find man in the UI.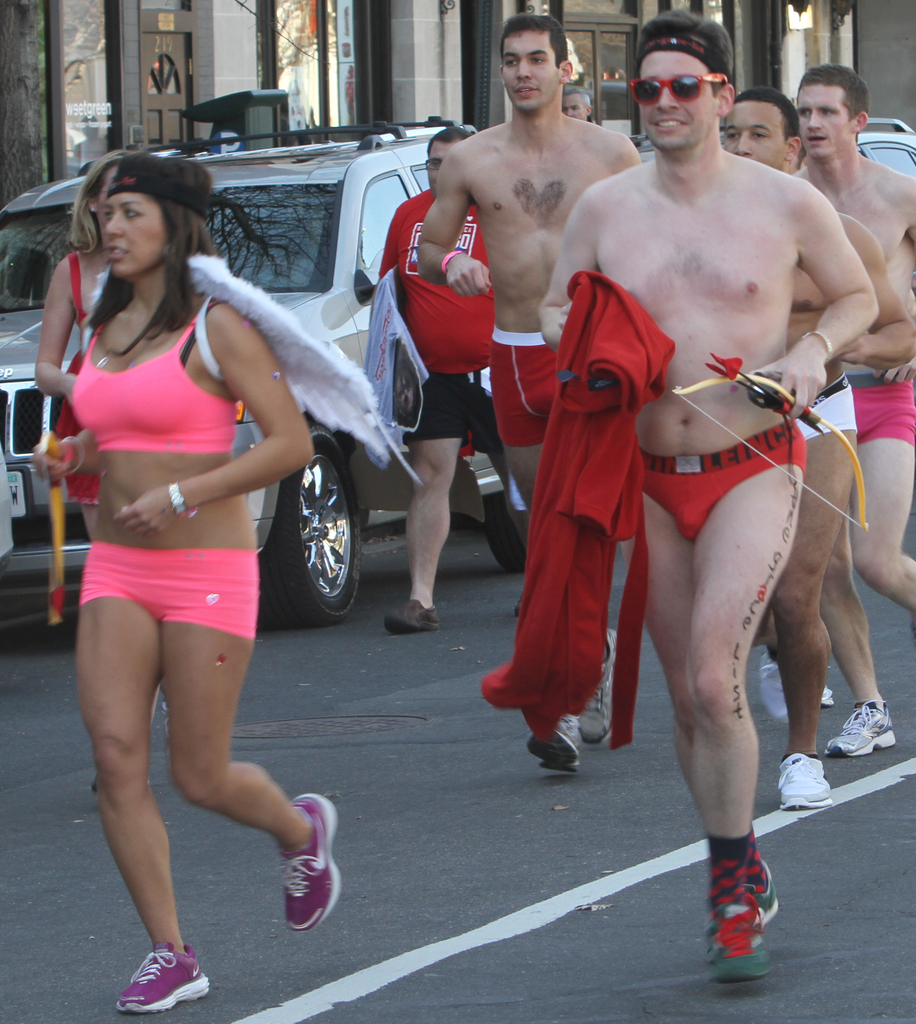
UI element at x1=381 y1=124 x2=544 y2=634.
